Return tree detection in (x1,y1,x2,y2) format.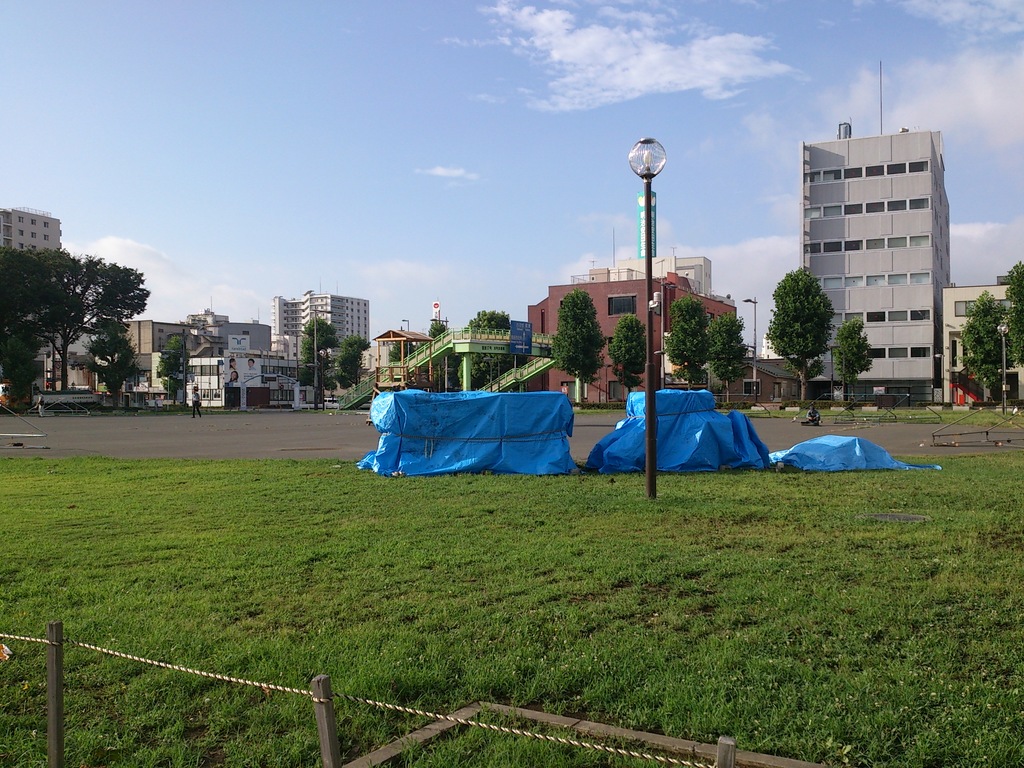
(612,311,648,367).
